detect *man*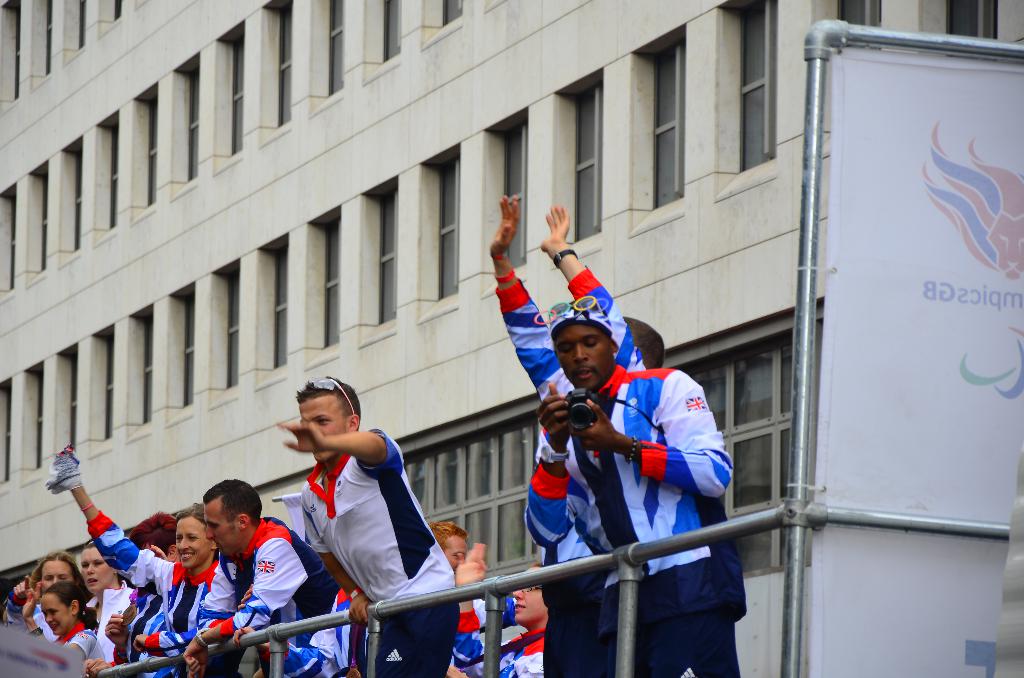
19/579/106/663
